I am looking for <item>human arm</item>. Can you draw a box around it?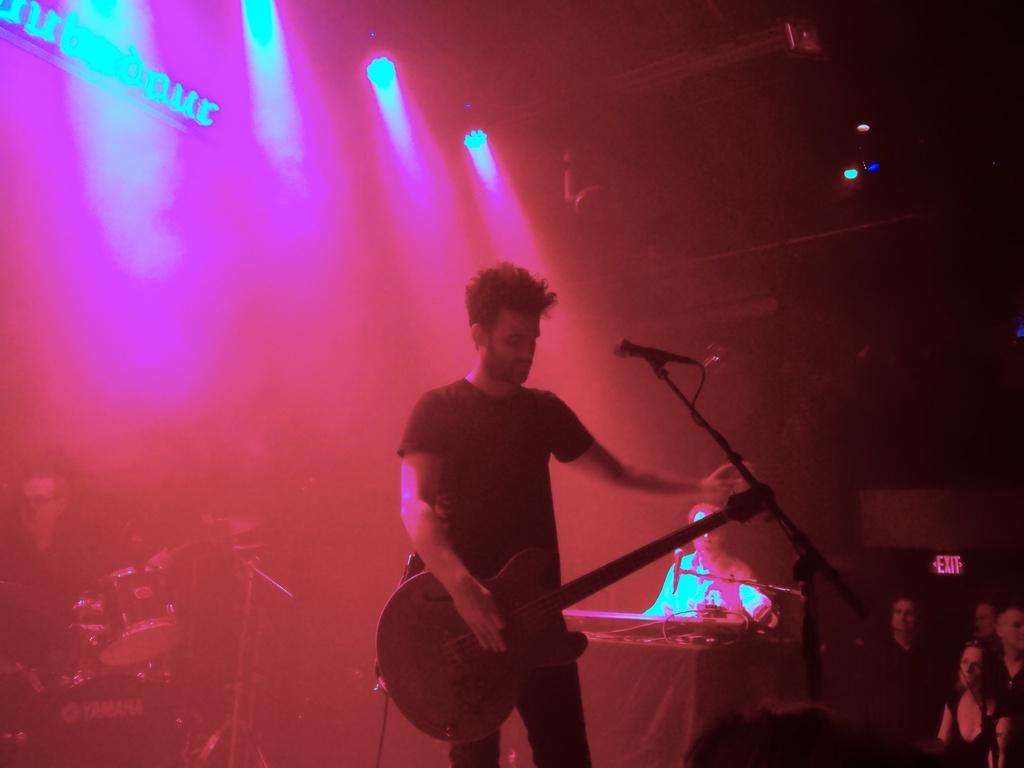
Sure, the bounding box is {"left": 398, "top": 441, "right": 461, "bottom": 616}.
